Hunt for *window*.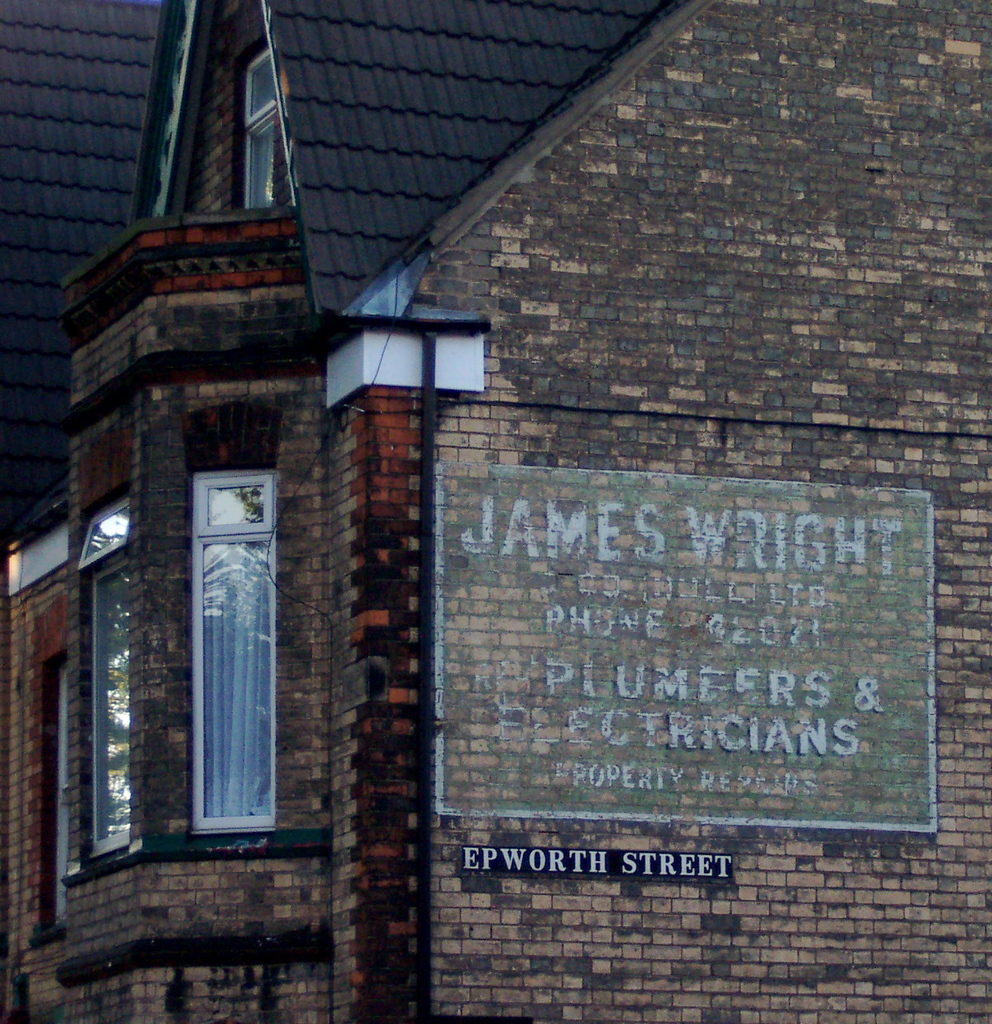
Hunted down at detection(189, 473, 279, 833).
